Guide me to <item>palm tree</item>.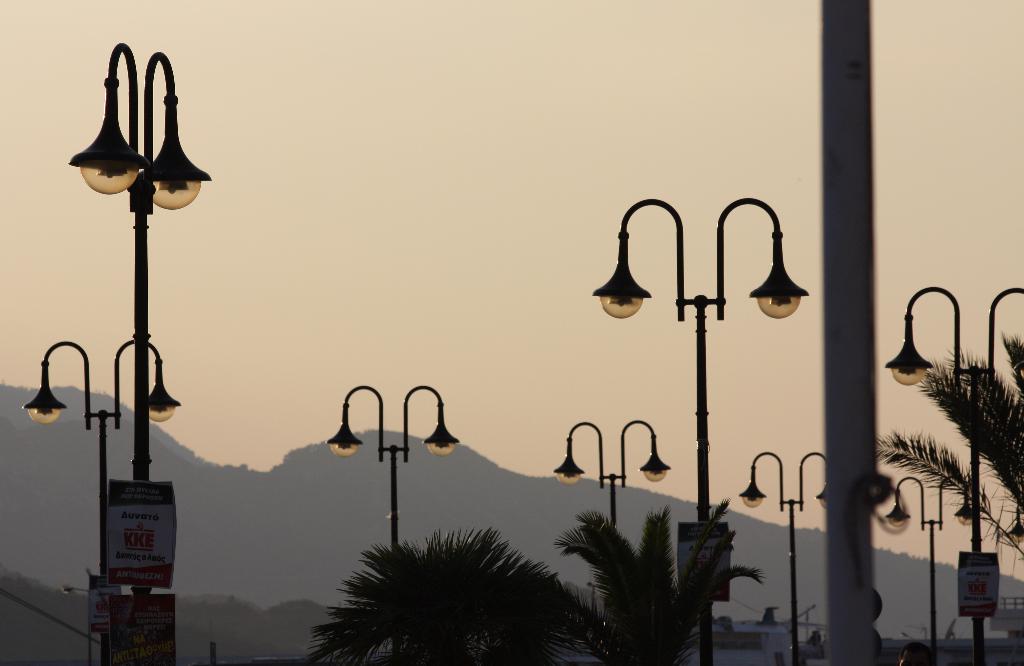
Guidance: l=532, t=492, r=710, b=665.
